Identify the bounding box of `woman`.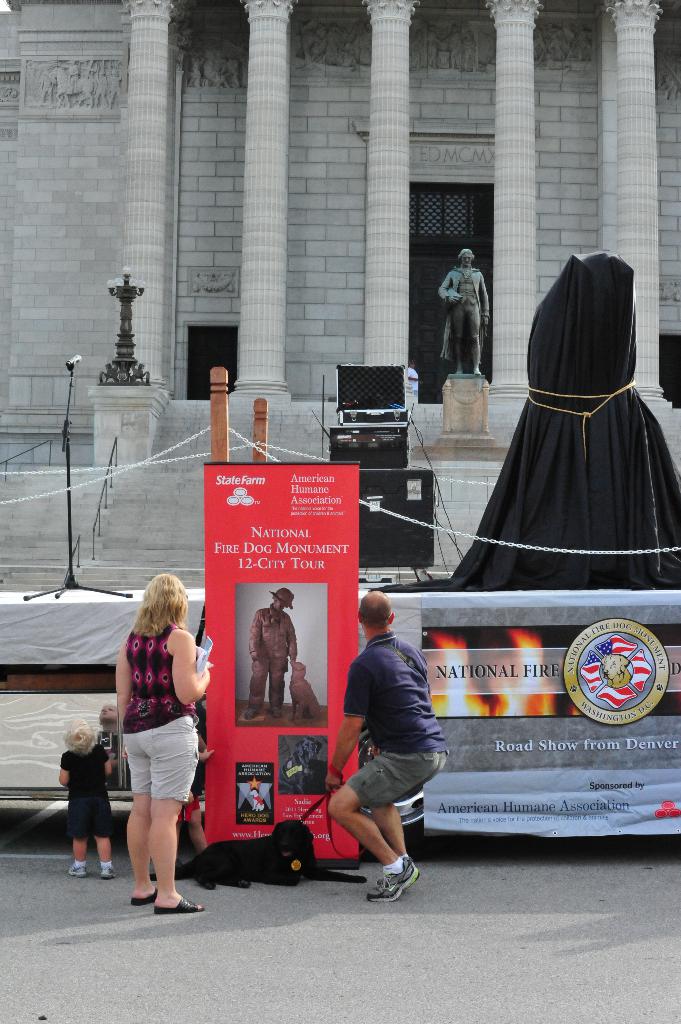
[left=104, top=564, right=212, bottom=913].
